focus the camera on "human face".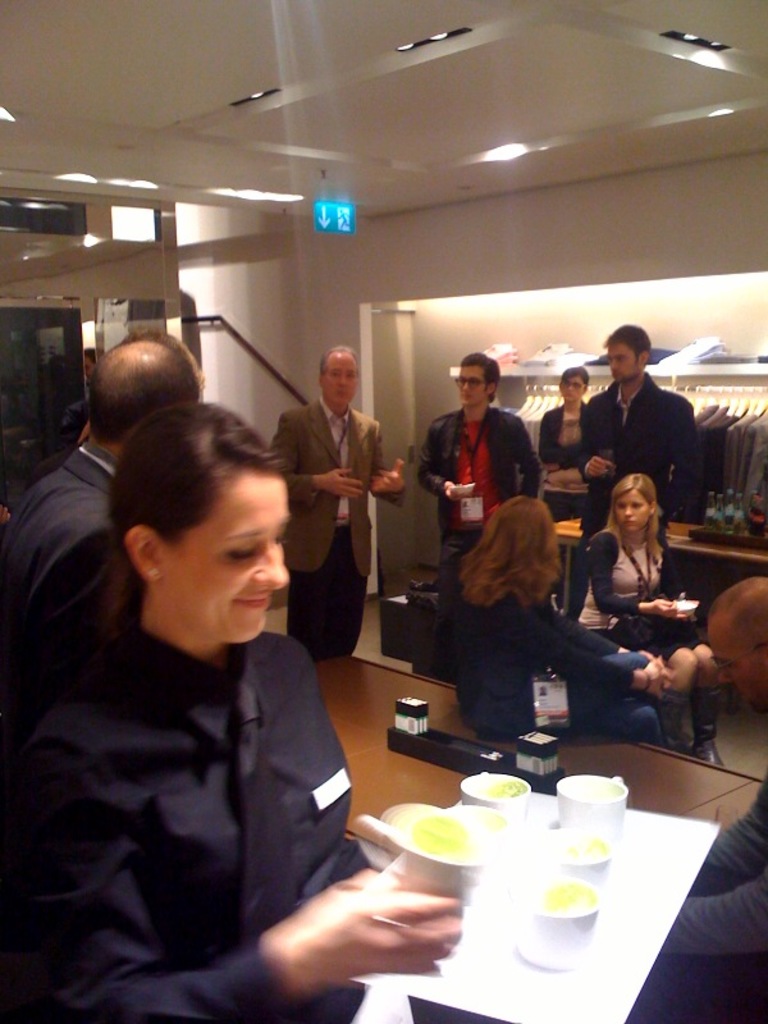
Focus region: (left=156, top=474, right=285, bottom=636).
